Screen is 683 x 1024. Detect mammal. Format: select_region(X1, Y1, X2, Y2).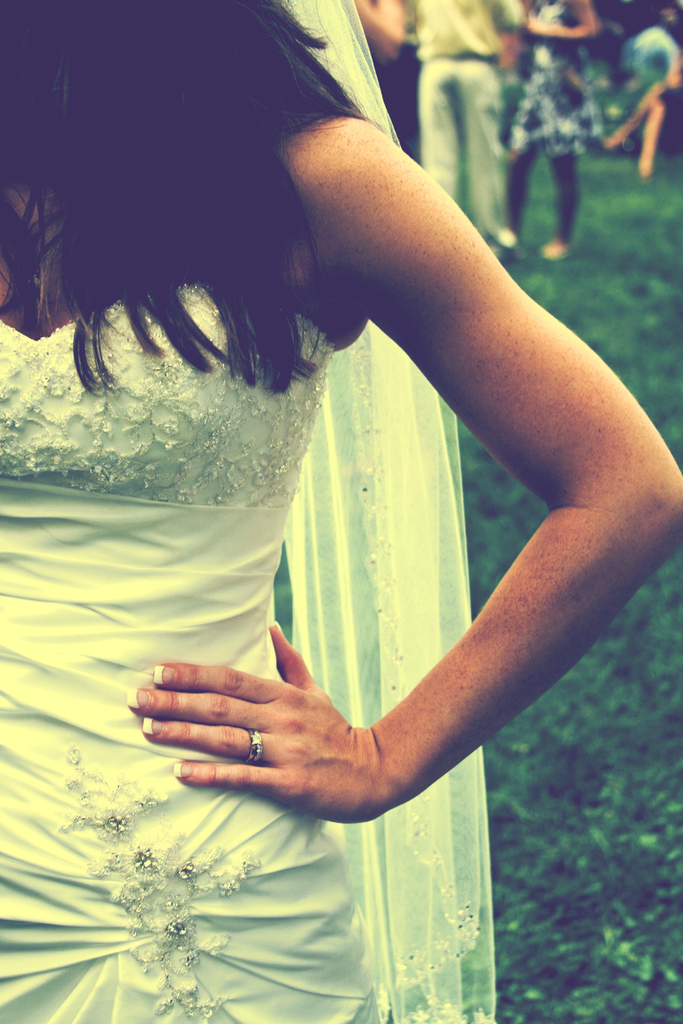
select_region(0, 0, 682, 1014).
